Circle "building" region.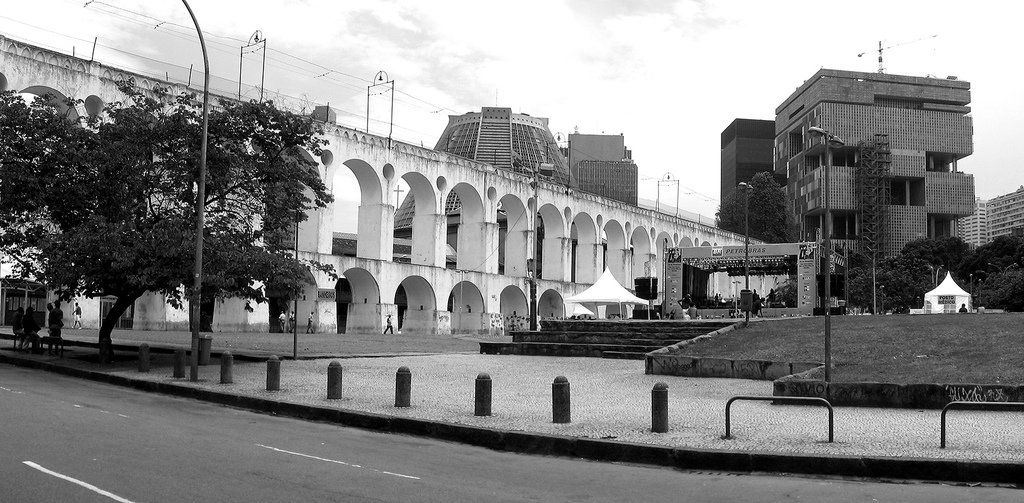
Region: [394, 102, 581, 275].
